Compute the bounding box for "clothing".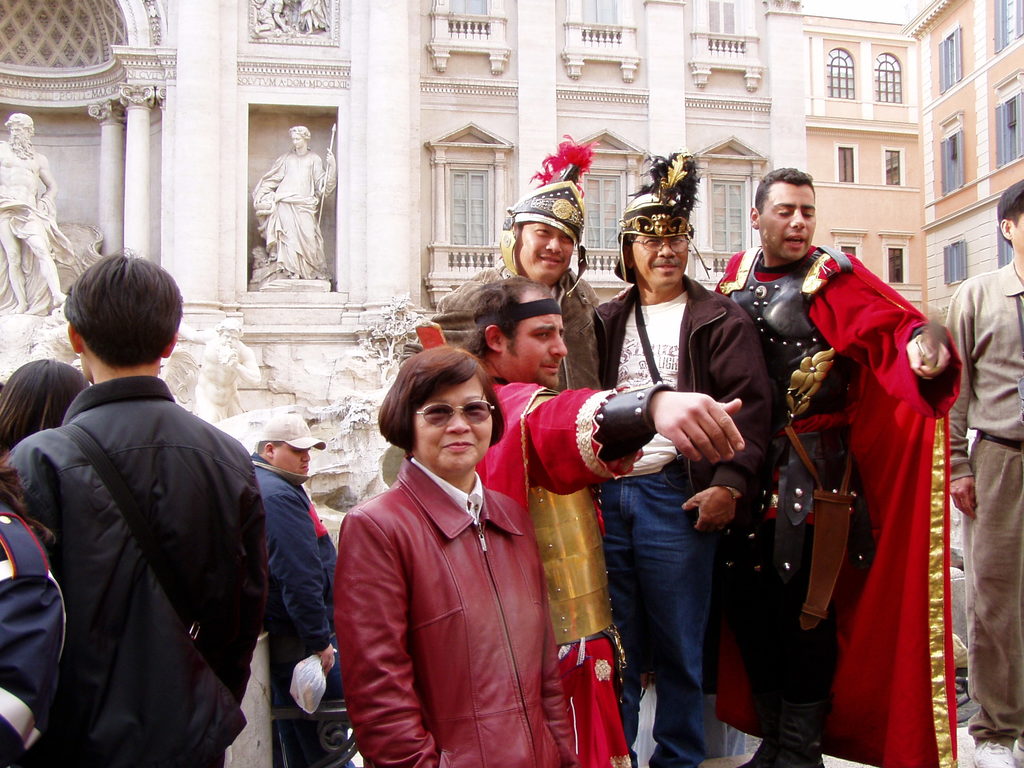
bbox(476, 379, 663, 765).
